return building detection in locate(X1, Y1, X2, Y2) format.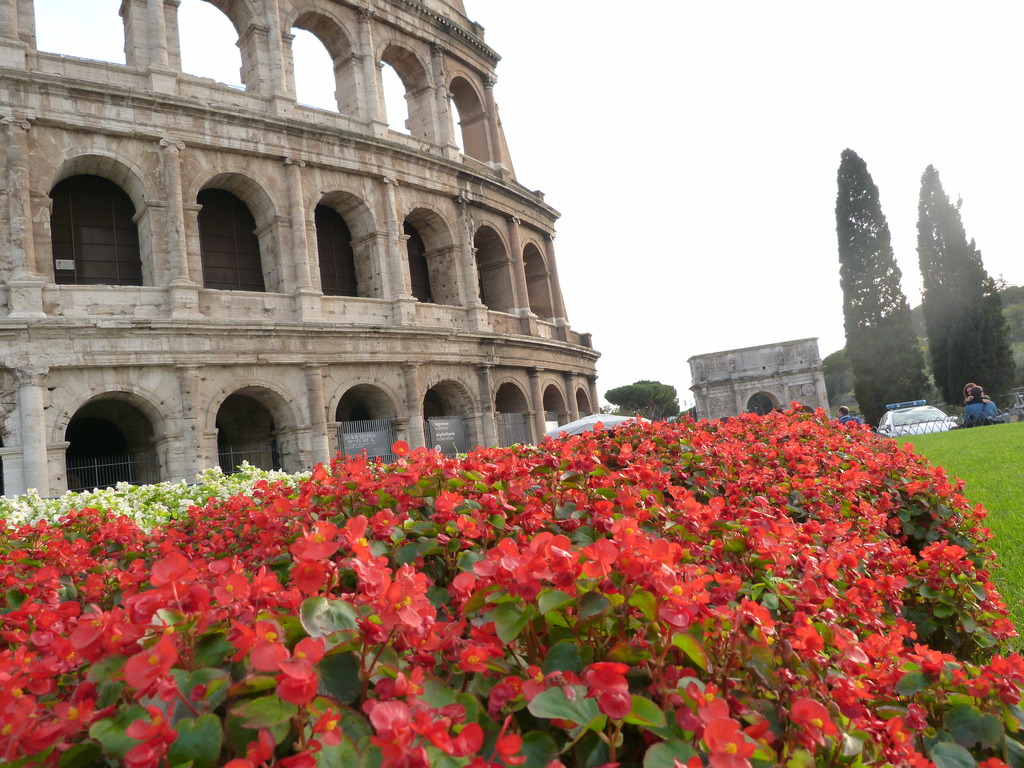
locate(0, 0, 597, 511).
